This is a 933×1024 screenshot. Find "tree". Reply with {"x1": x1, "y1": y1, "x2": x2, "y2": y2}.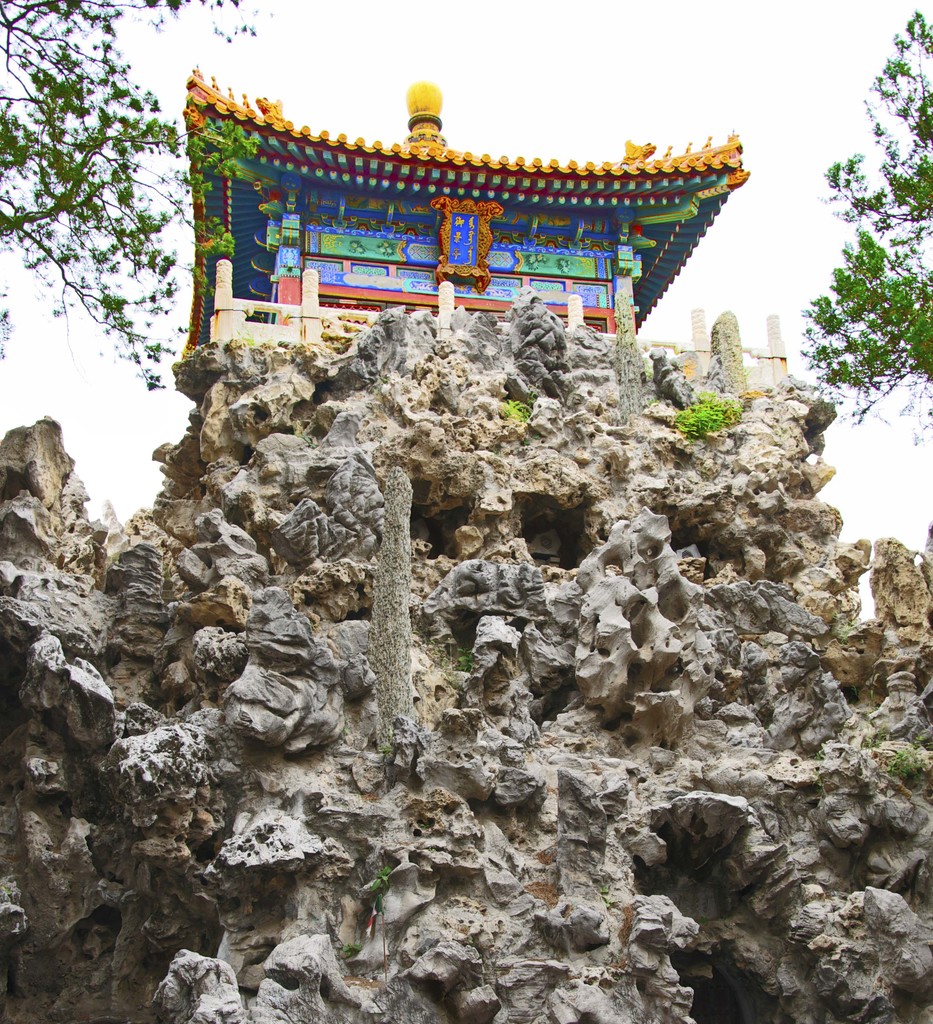
{"x1": 0, "y1": 0, "x2": 264, "y2": 390}.
